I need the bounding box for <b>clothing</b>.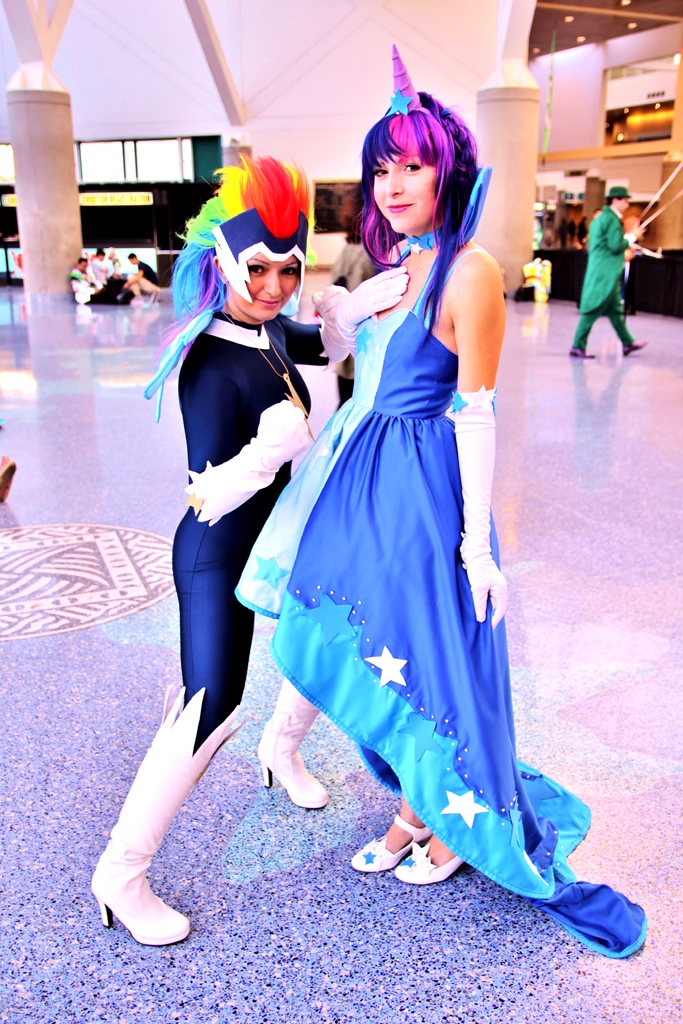
Here it is: 255, 336, 619, 911.
